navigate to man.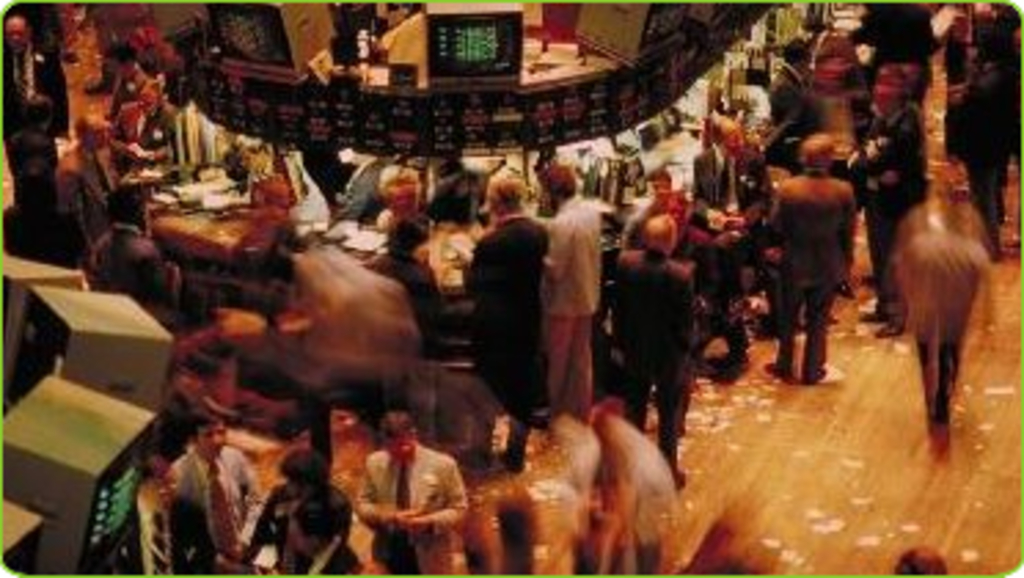
Navigation target: bbox=(465, 171, 548, 476).
